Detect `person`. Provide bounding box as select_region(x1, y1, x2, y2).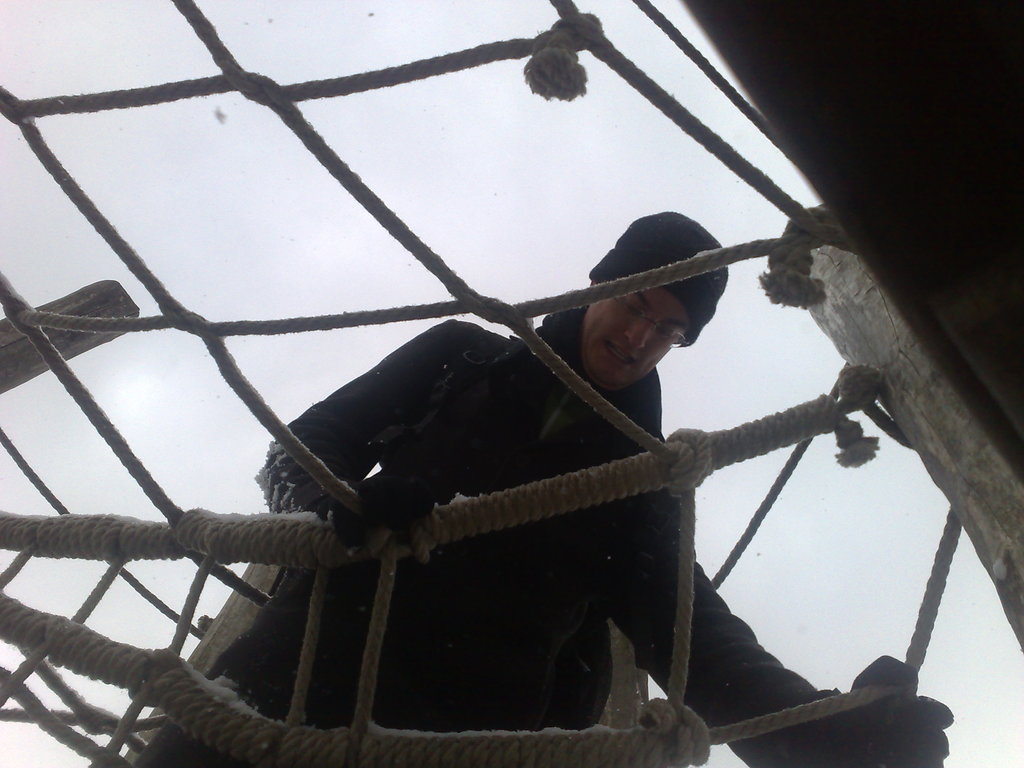
select_region(260, 221, 701, 758).
